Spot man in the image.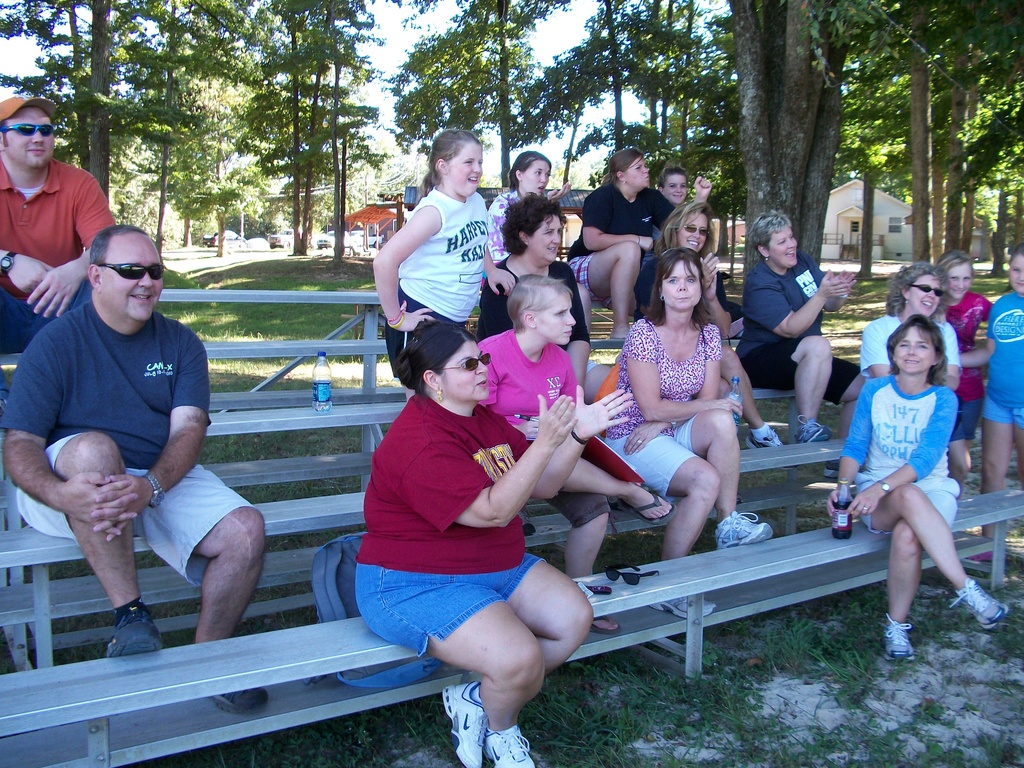
man found at 0, 95, 116, 355.
